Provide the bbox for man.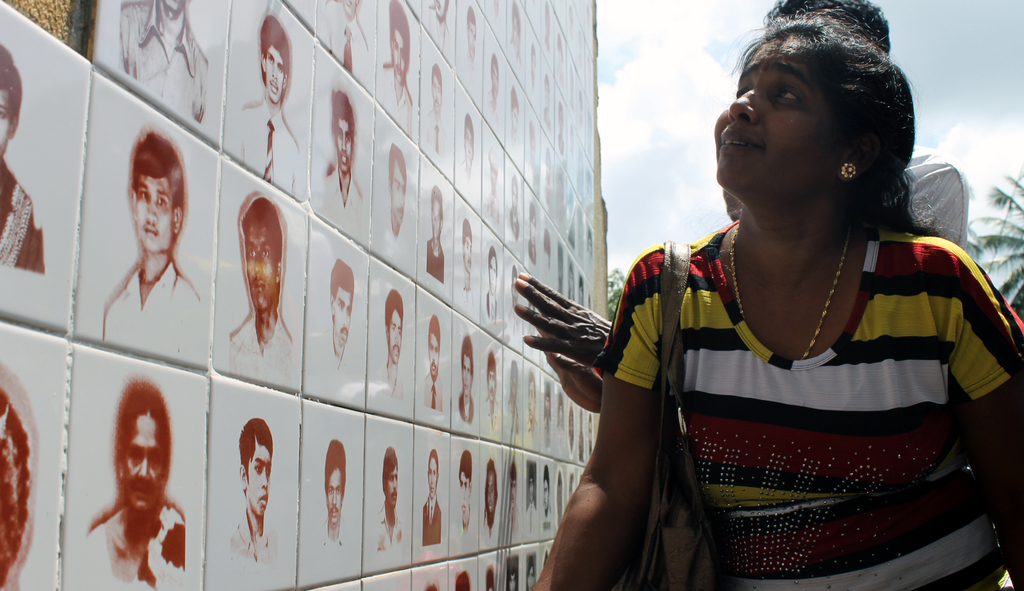
bbox(0, 49, 49, 273).
